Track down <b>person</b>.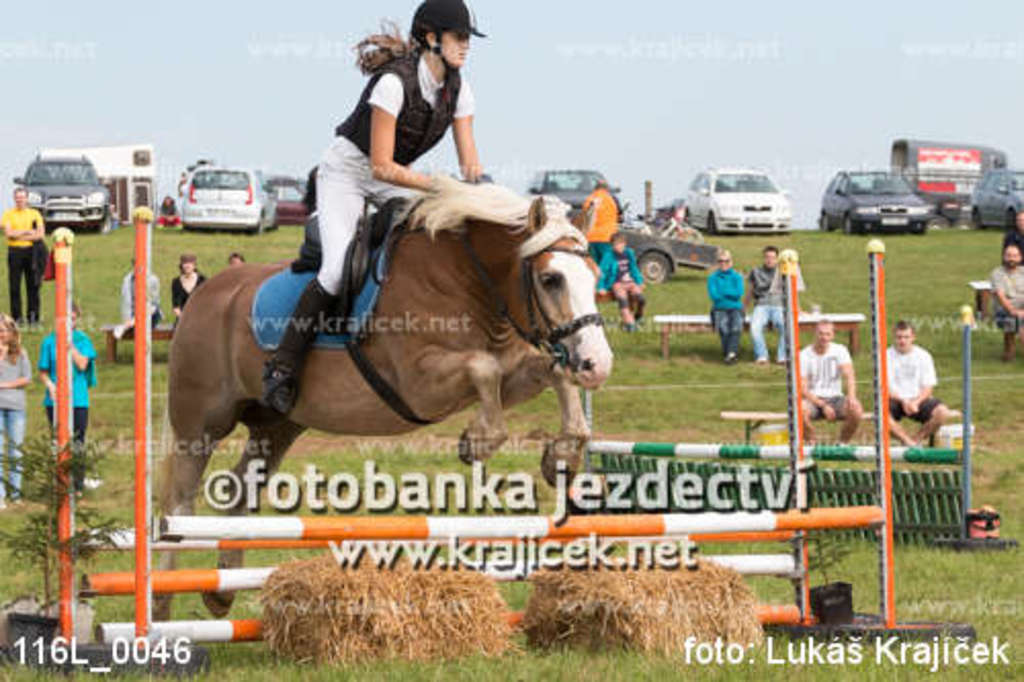
Tracked to 227, 248, 250, 264.
